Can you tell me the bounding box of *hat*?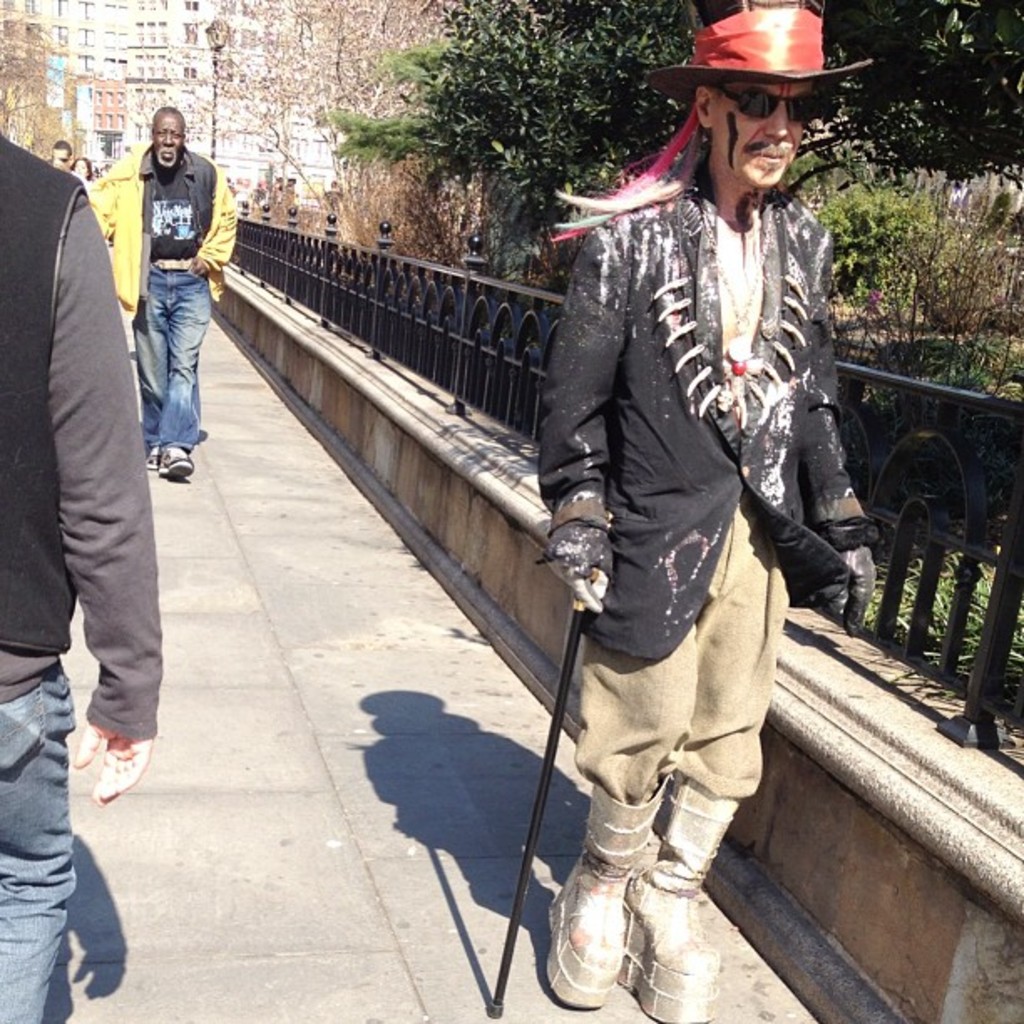
{"x1": 643, "y1": 0, "x2": 875, "y2": 109}.
